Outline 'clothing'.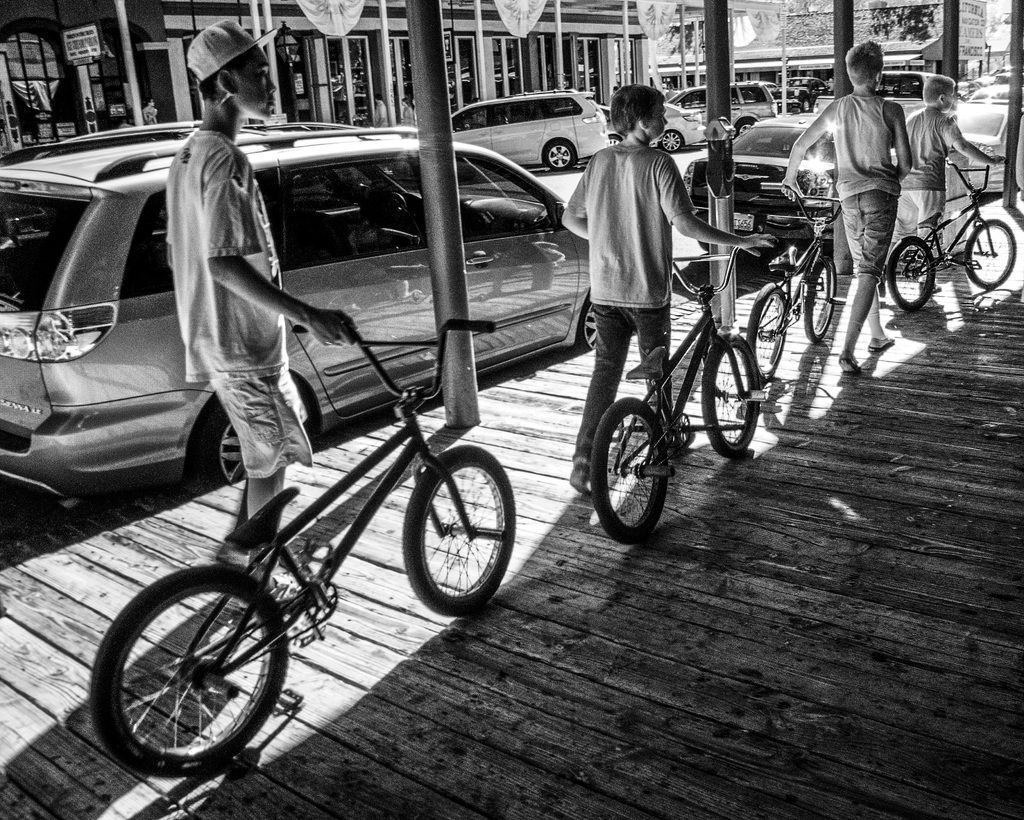
Outline: (812, 87, 884, 268).
